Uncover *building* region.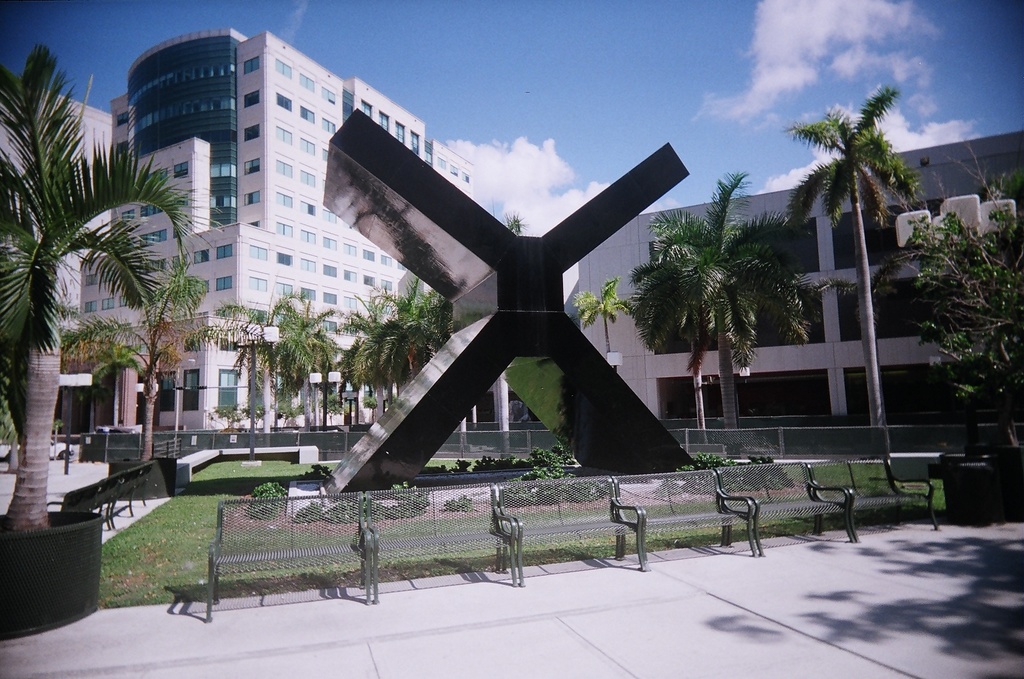
Uncovered: 0:31:478:444.
